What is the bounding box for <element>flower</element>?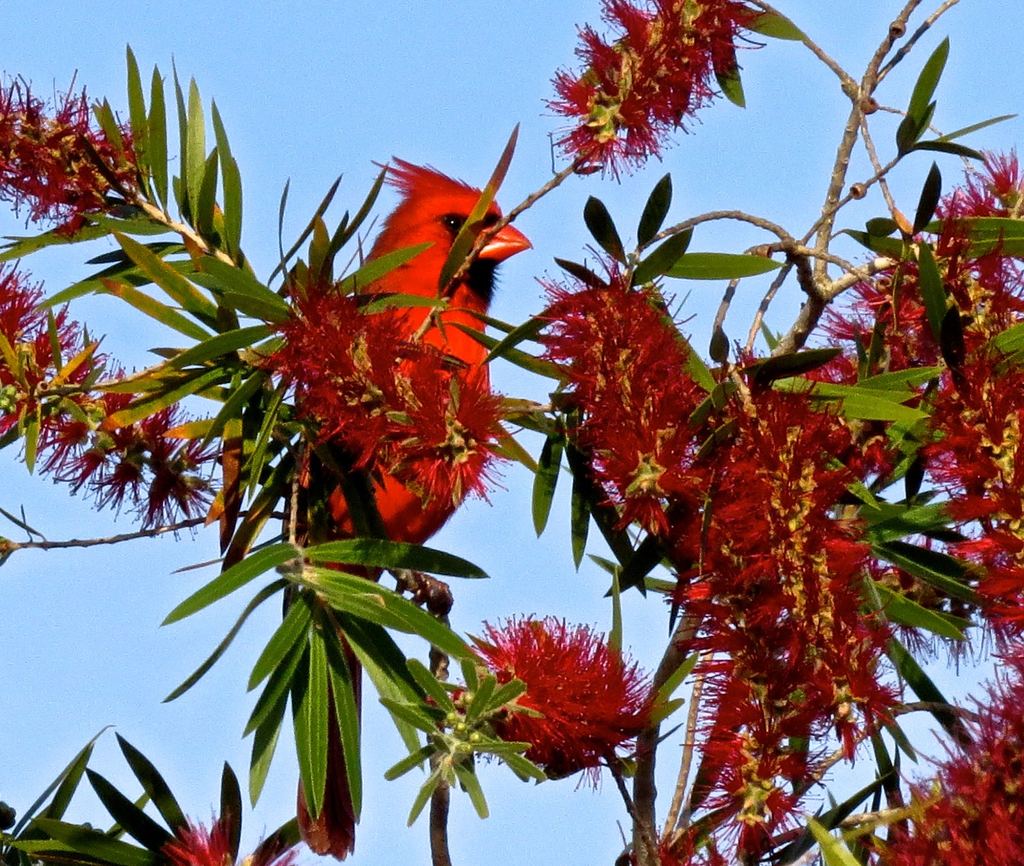
x1=453 y1=604 x2=671 y2=781.
